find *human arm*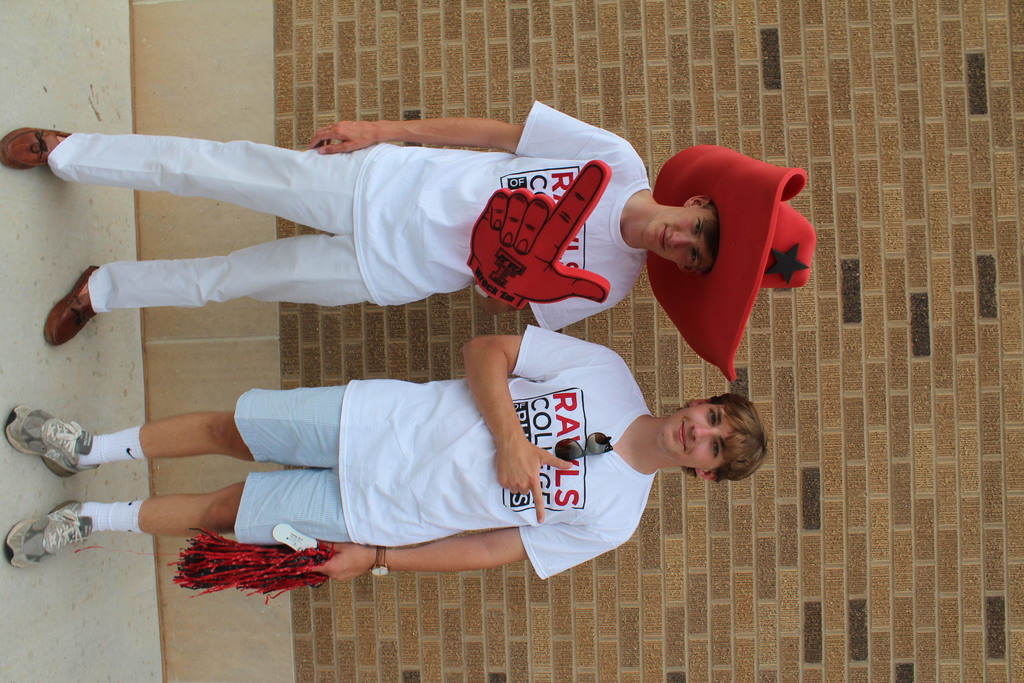
region(458, 332, 571, 524)
